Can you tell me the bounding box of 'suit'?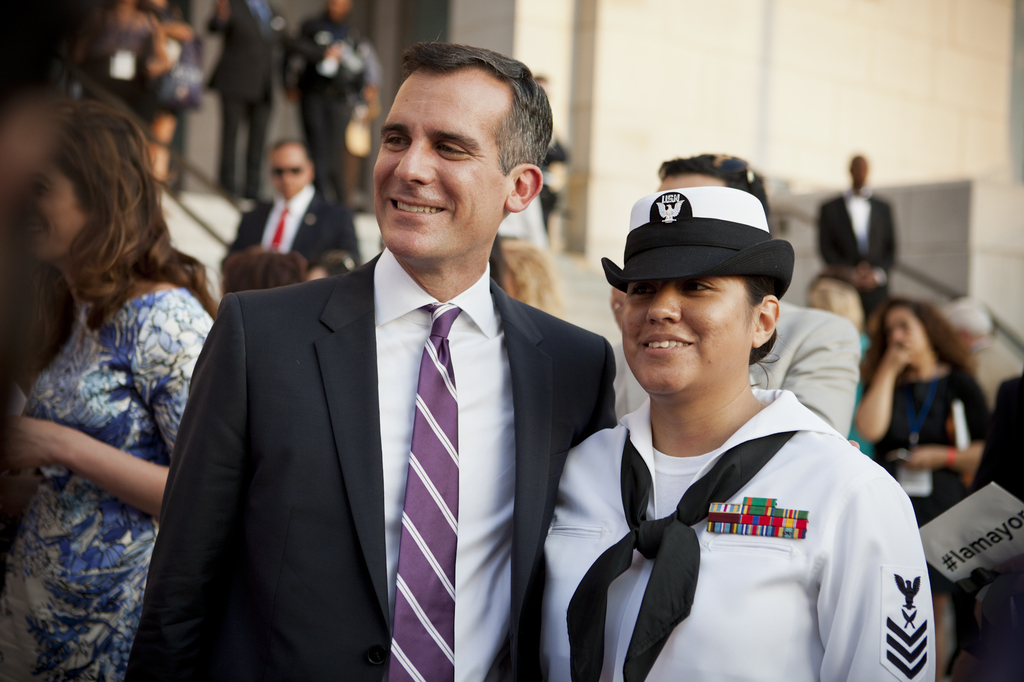
bbox=[228, 178, 360, 275].
